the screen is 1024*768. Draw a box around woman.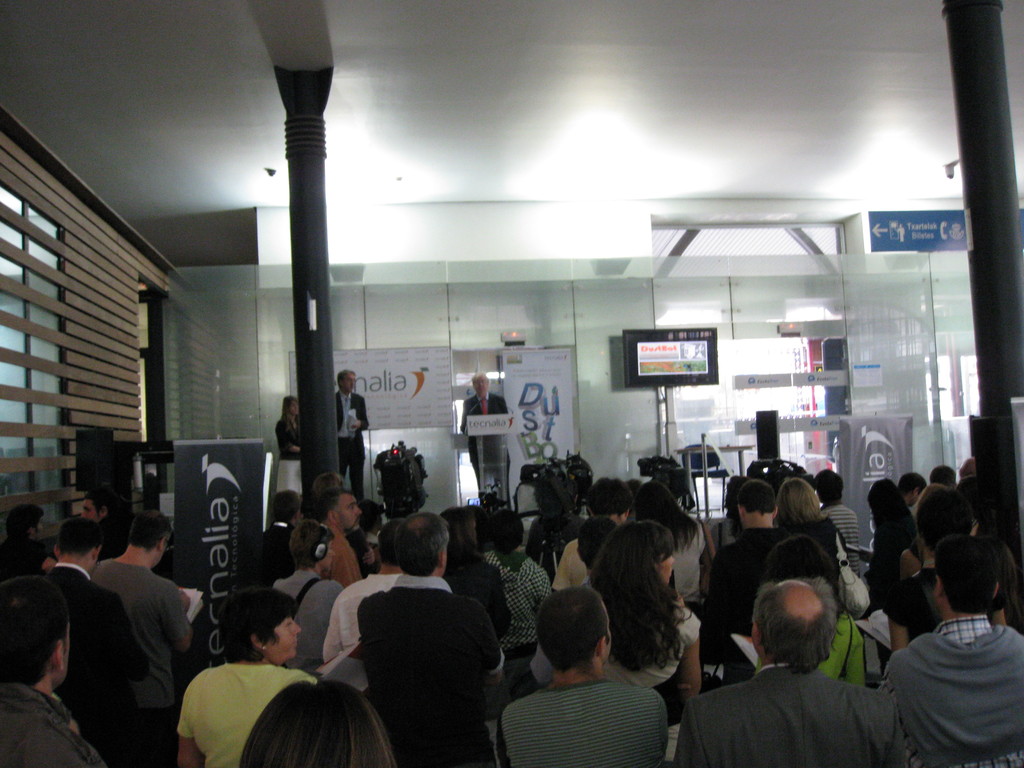
762,525,863,682.
